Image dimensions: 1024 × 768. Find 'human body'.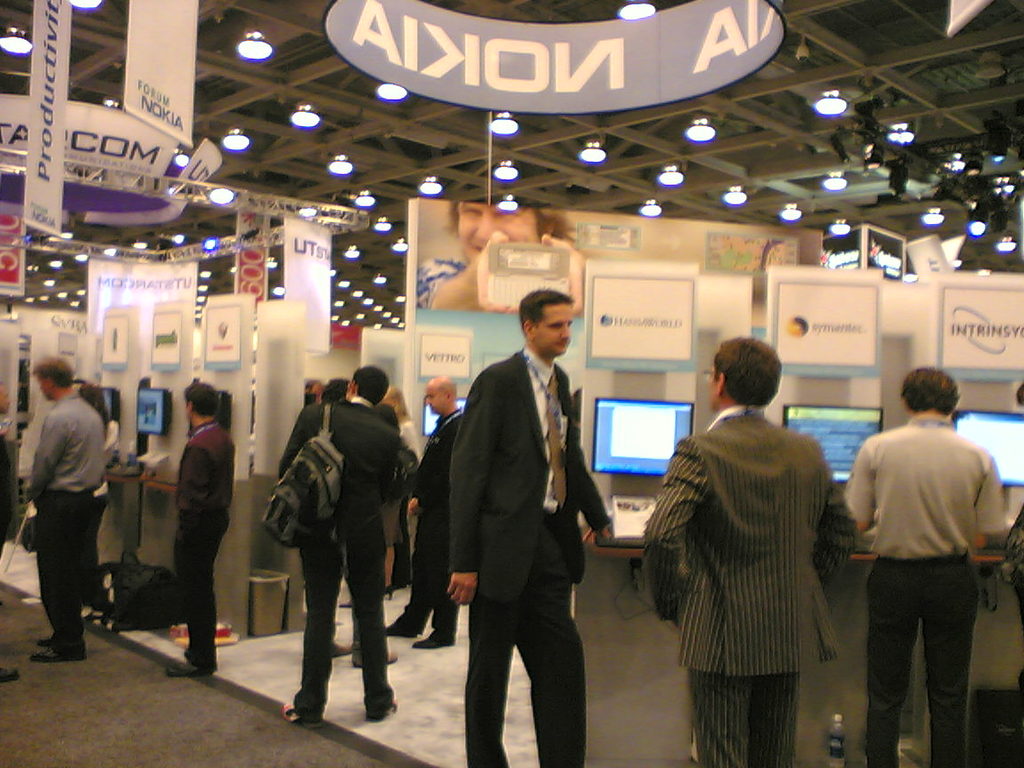
left=440, top=341, right=620, bottom=767.
